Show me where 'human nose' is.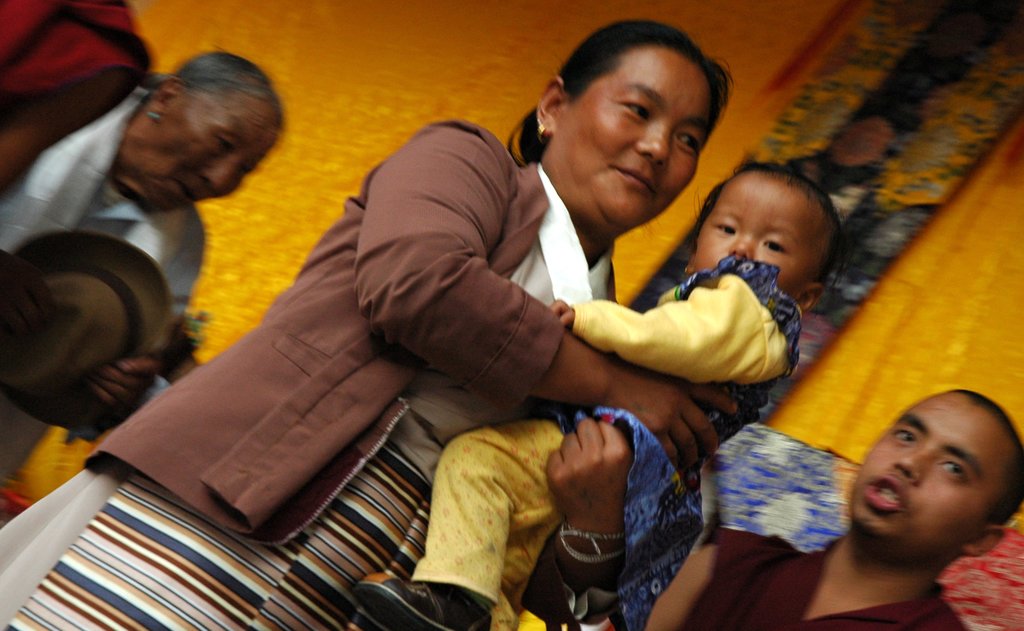
'human nose' is at <box>729,235,750,257</box>.
